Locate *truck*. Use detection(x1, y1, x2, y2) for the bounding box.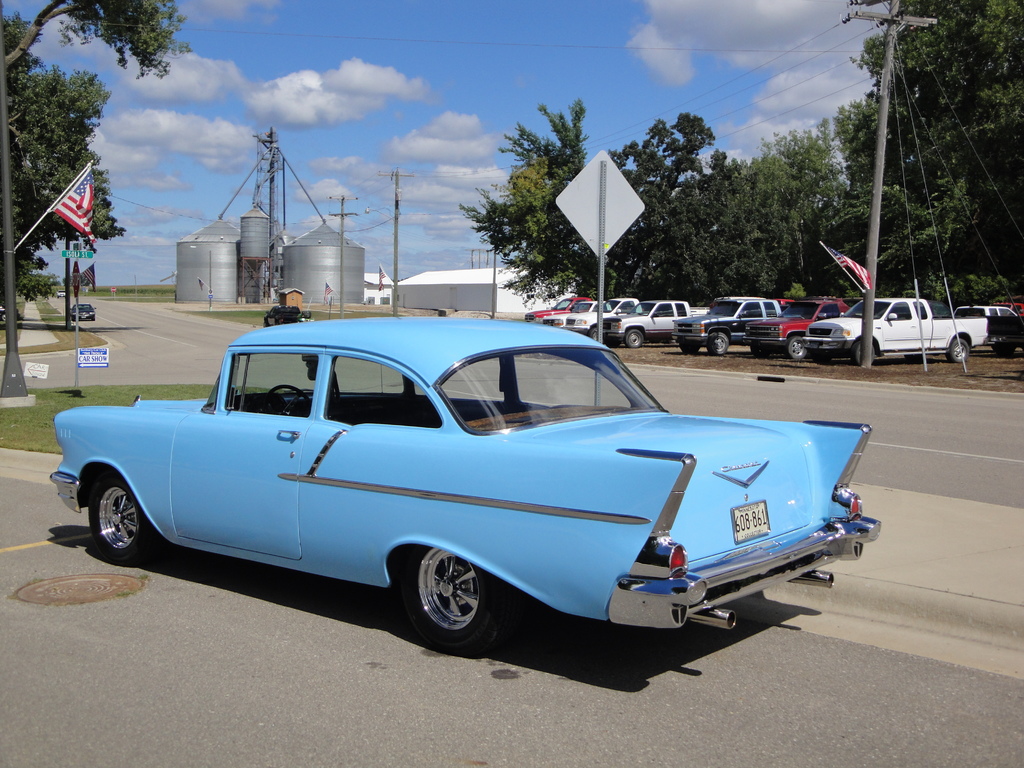
detection(745, 296, 860, 364).
